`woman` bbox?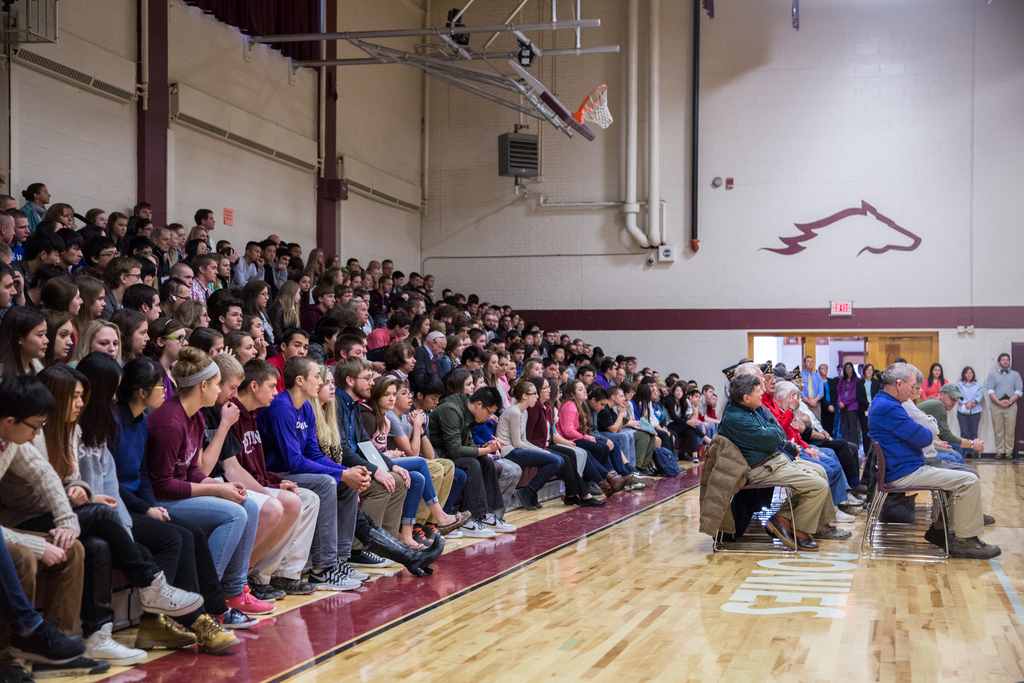
x1=954 y1=366 x2=988 y2=441
